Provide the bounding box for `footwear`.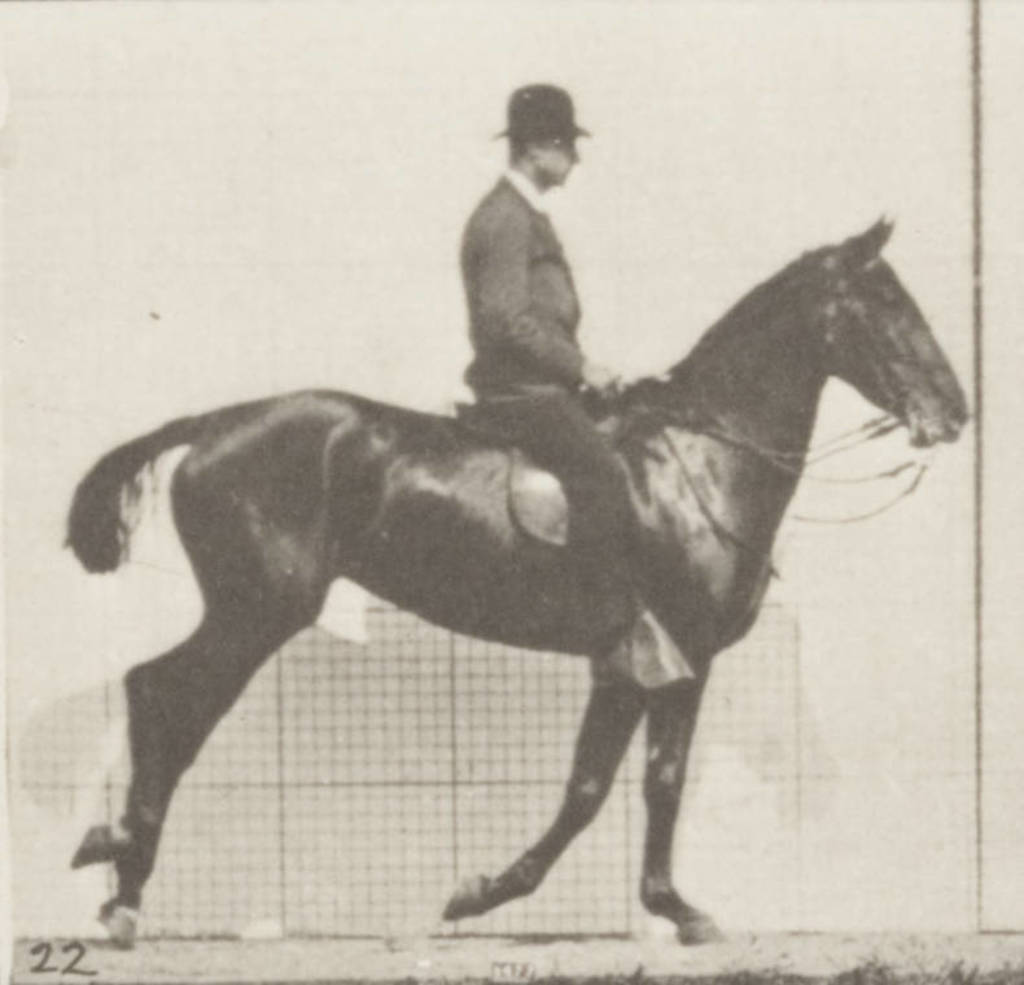
<region>587, 627, 696, 699</region>.
